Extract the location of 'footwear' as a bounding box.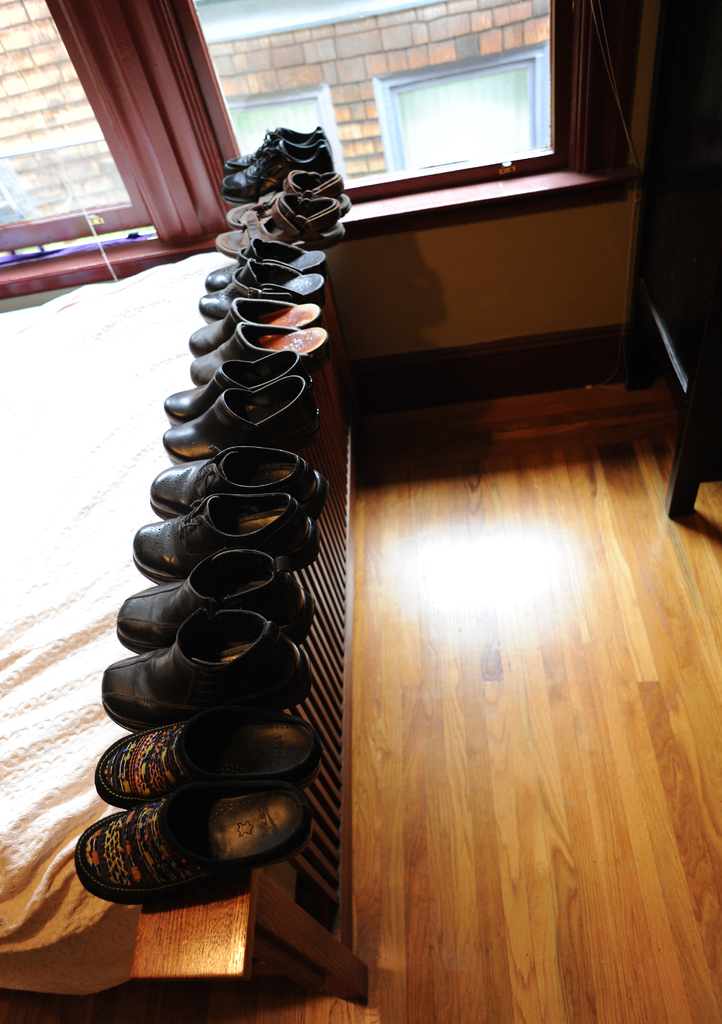
box(133, 441, 329, 509).
